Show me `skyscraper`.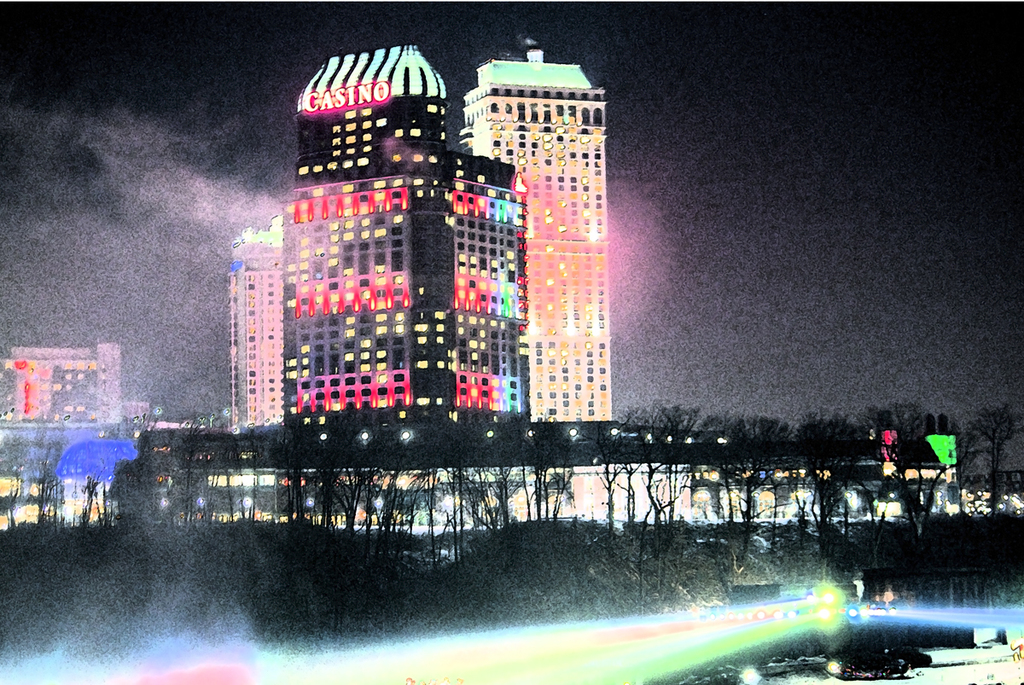
`skyscraper` is here: <box>231,213,312,444</box>.
